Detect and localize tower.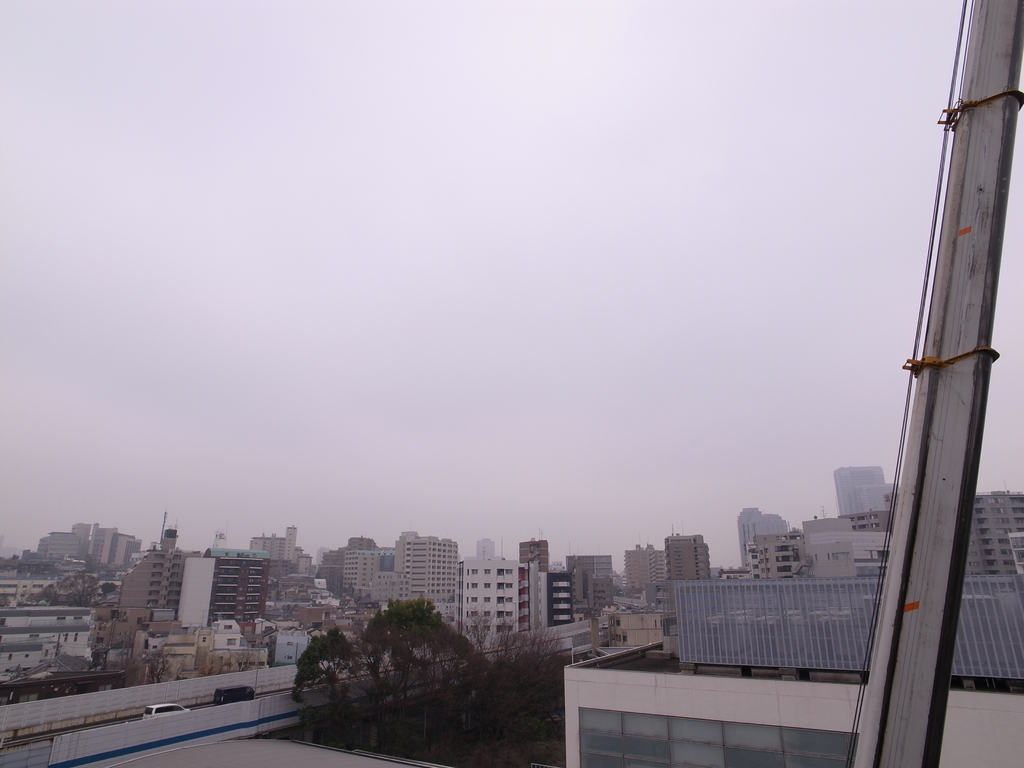
Localized at [x1=737, y1=508, x2=789, y2=570].
